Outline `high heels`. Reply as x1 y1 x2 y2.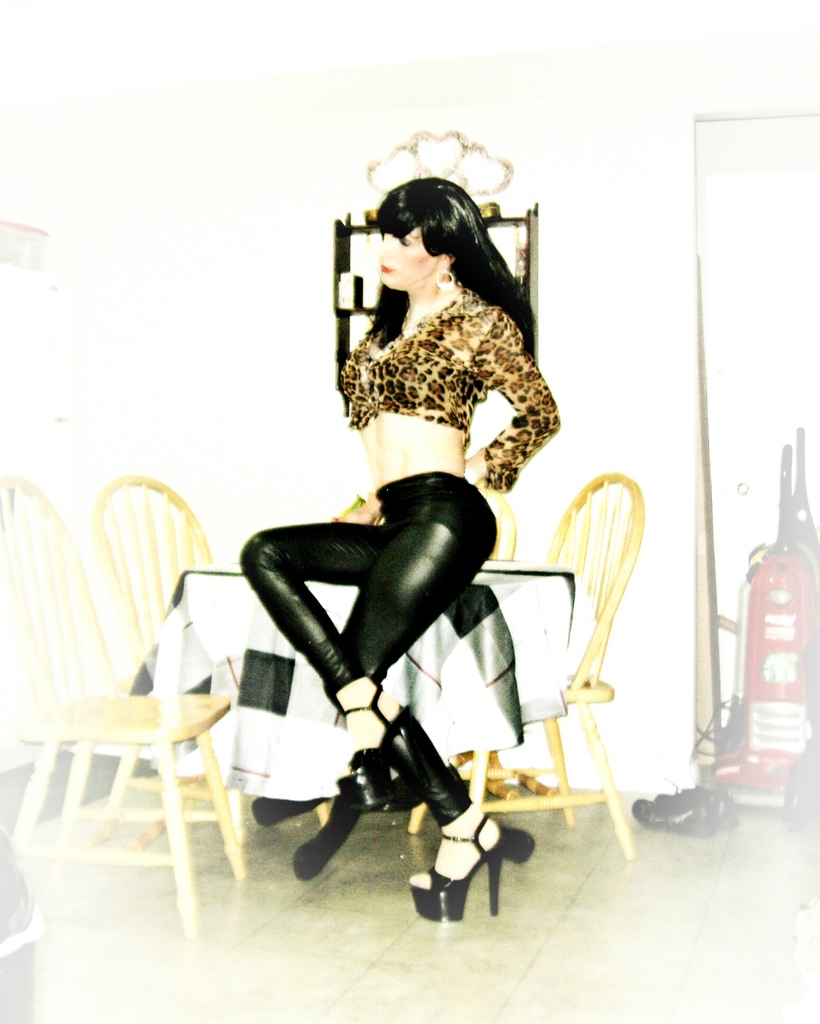
406 813 510 927.
